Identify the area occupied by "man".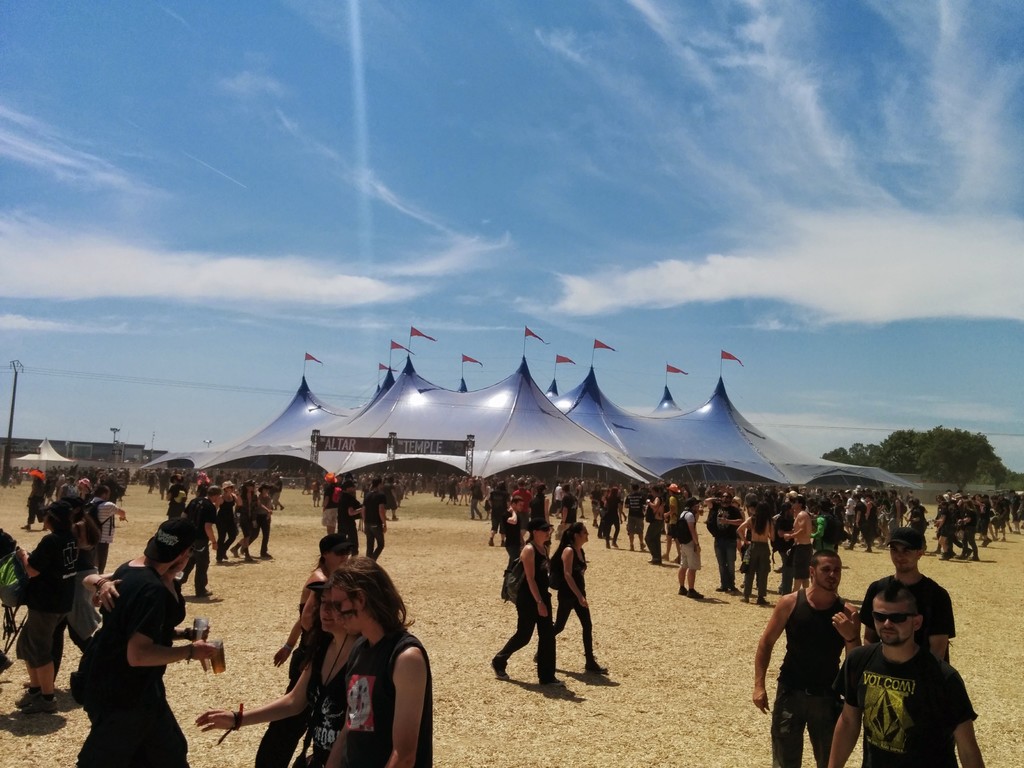
Area: pyautogui.locateOnScreen(768, 557, 870, 766).
